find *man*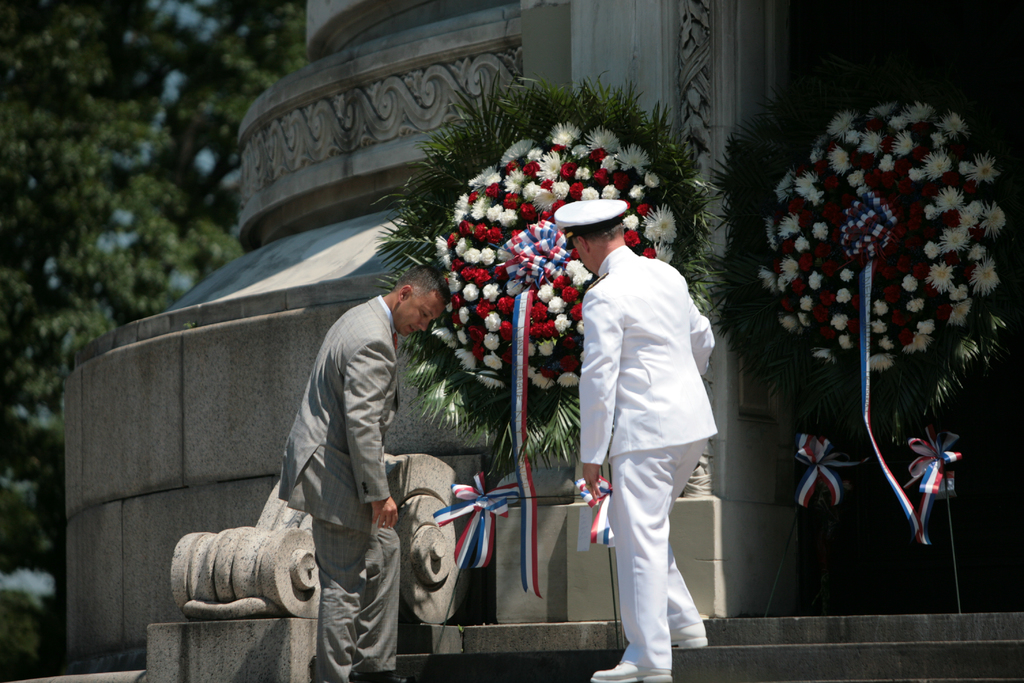
[x1=274, y1=262, x2=459, y2=682]
